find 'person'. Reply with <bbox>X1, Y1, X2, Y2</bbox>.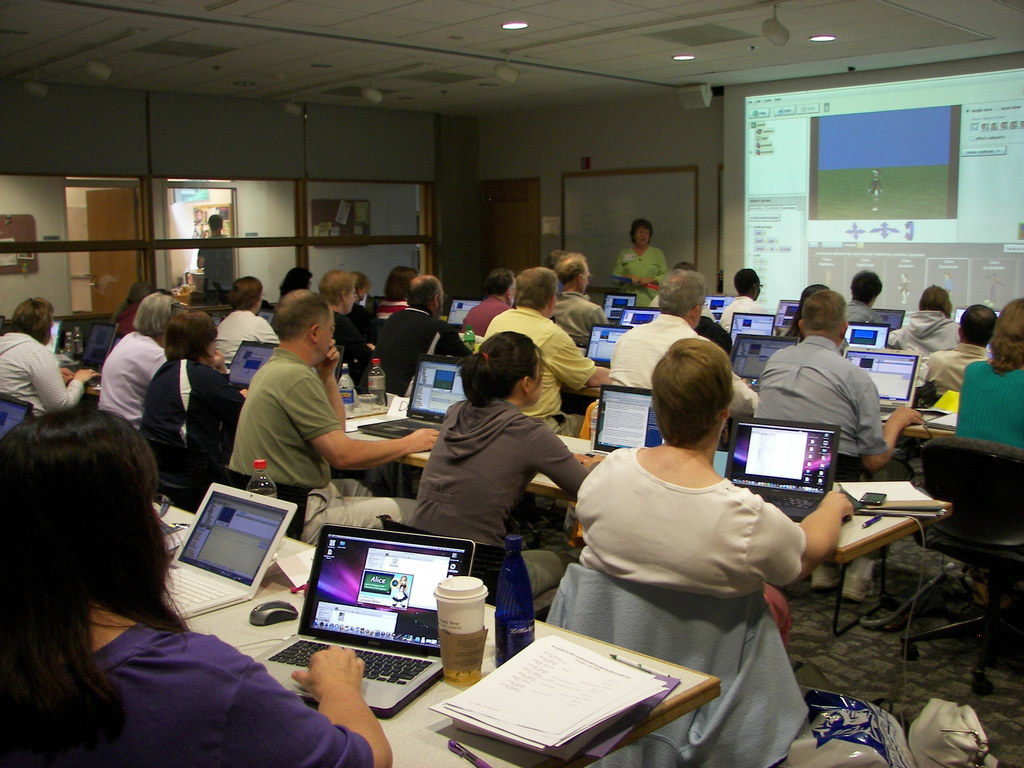
<bbox>412, 337, 598, 610</bbox>.
